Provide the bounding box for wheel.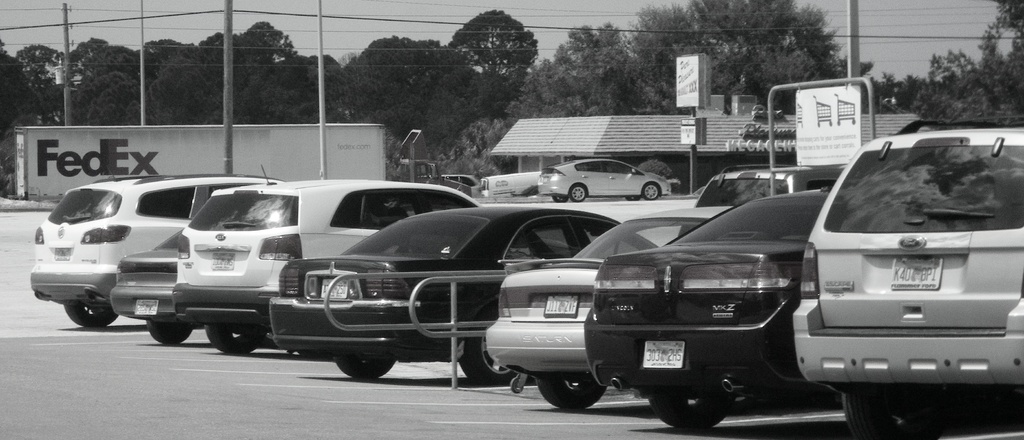
select_region(148, 315, 190, 348).
